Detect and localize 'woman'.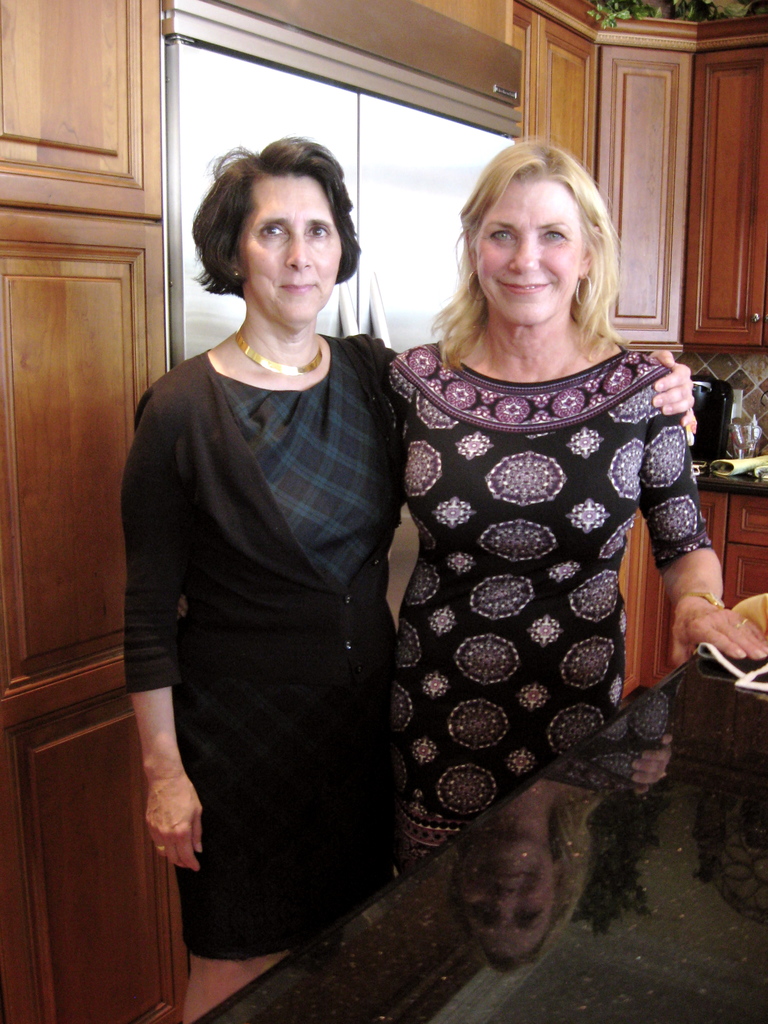
Localized at 125:136:694:1023.
